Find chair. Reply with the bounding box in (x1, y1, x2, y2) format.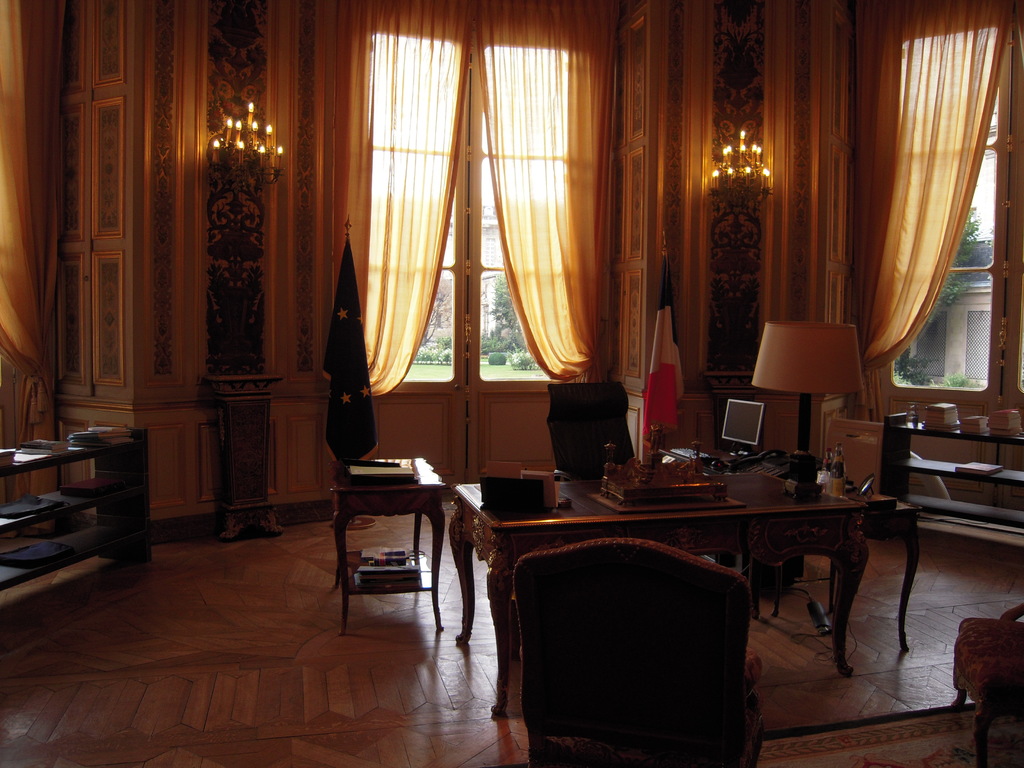
(948, 602, 1023, 767).
